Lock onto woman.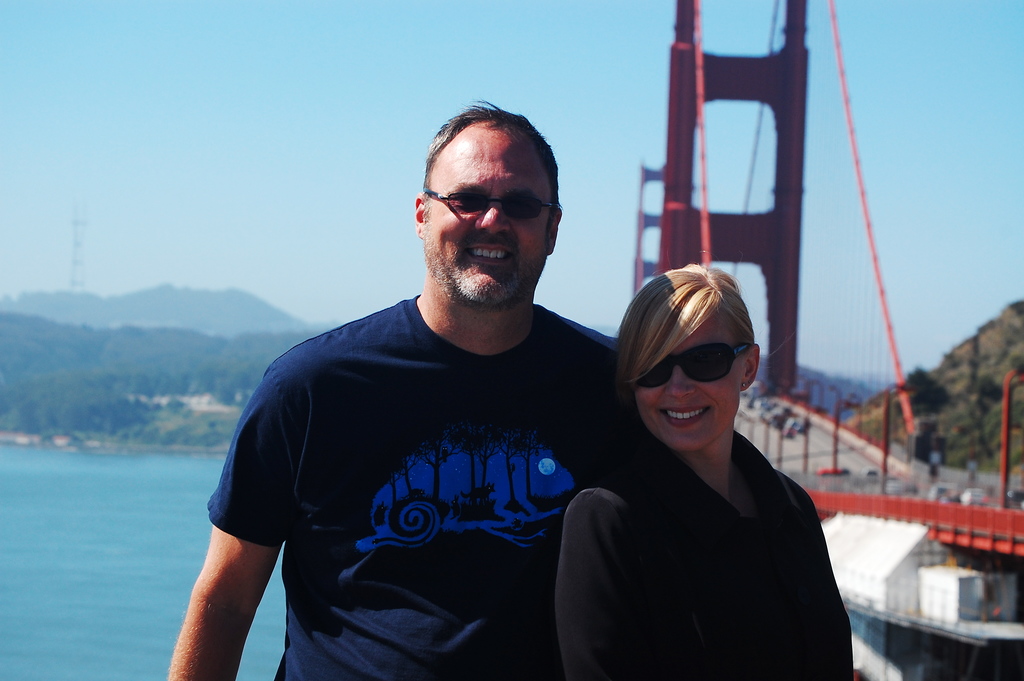
Locked: x1=559, y1=256, x2=851, y2=675.
